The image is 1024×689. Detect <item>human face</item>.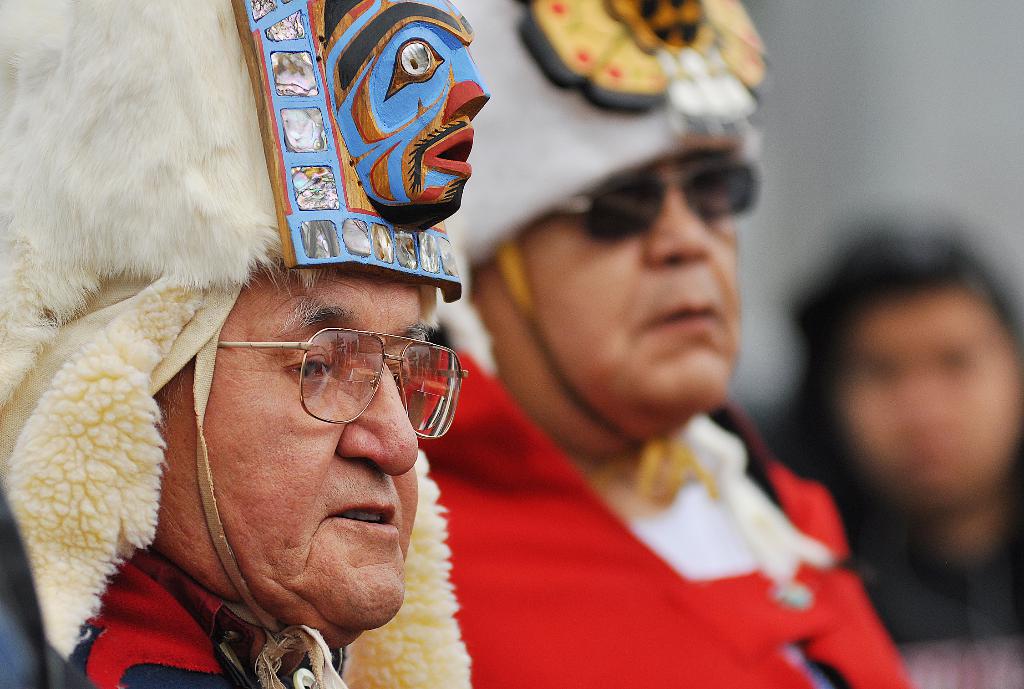
Detection: [515, 158, 737, 410].
